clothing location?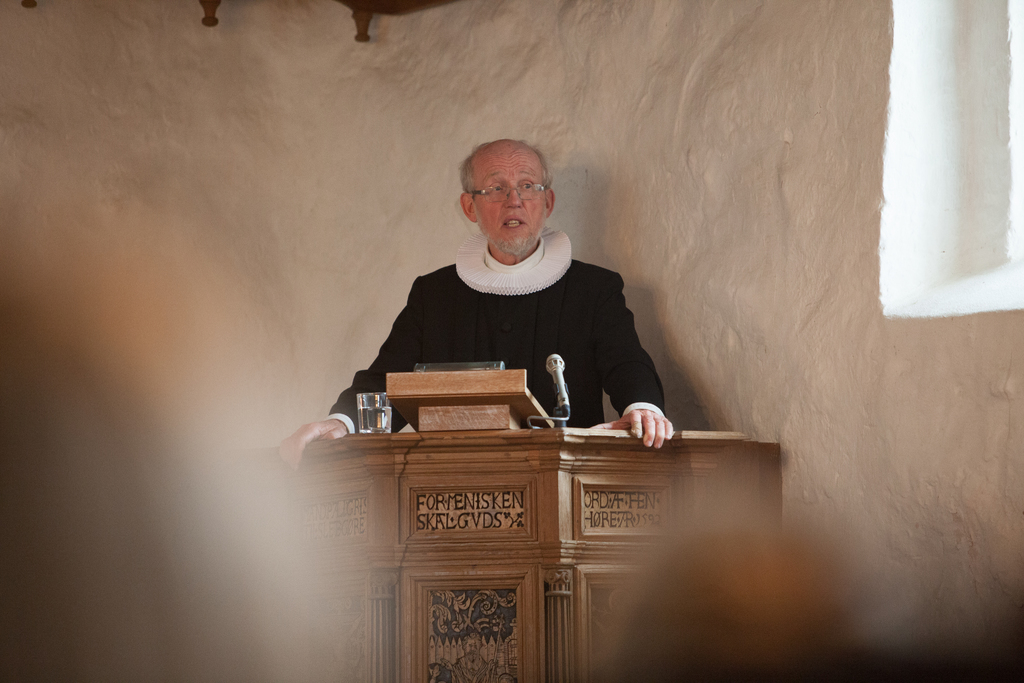
rect(328, 229, 667, 431)
